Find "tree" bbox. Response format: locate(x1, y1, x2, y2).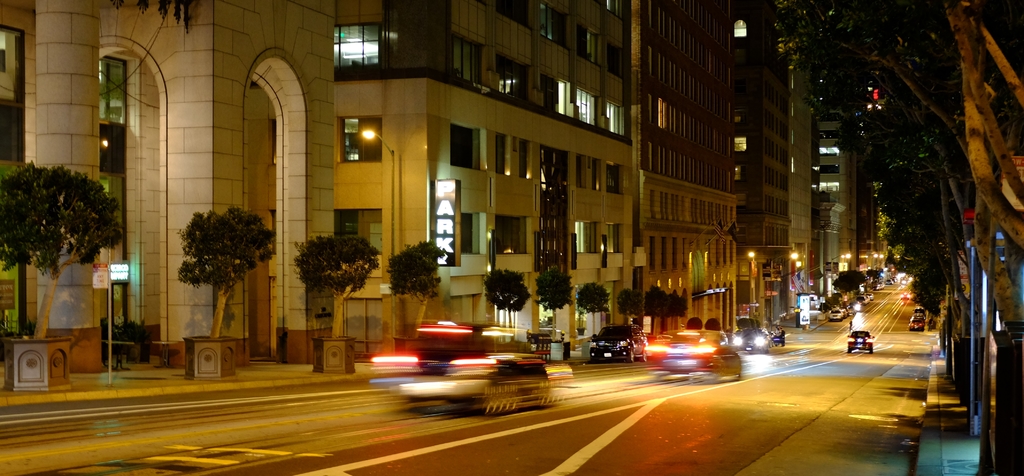
locate(659, 290, 682, 337).
